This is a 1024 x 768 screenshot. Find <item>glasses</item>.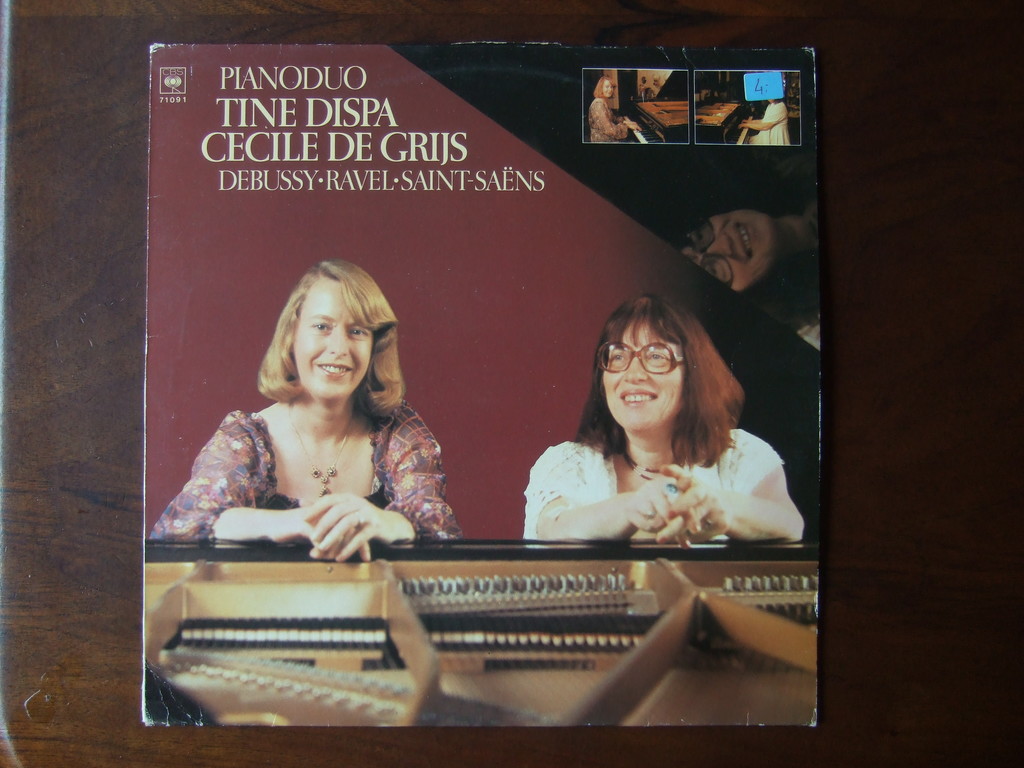
Bounding box: (left=595, top=339, right=691, bottom=375).
